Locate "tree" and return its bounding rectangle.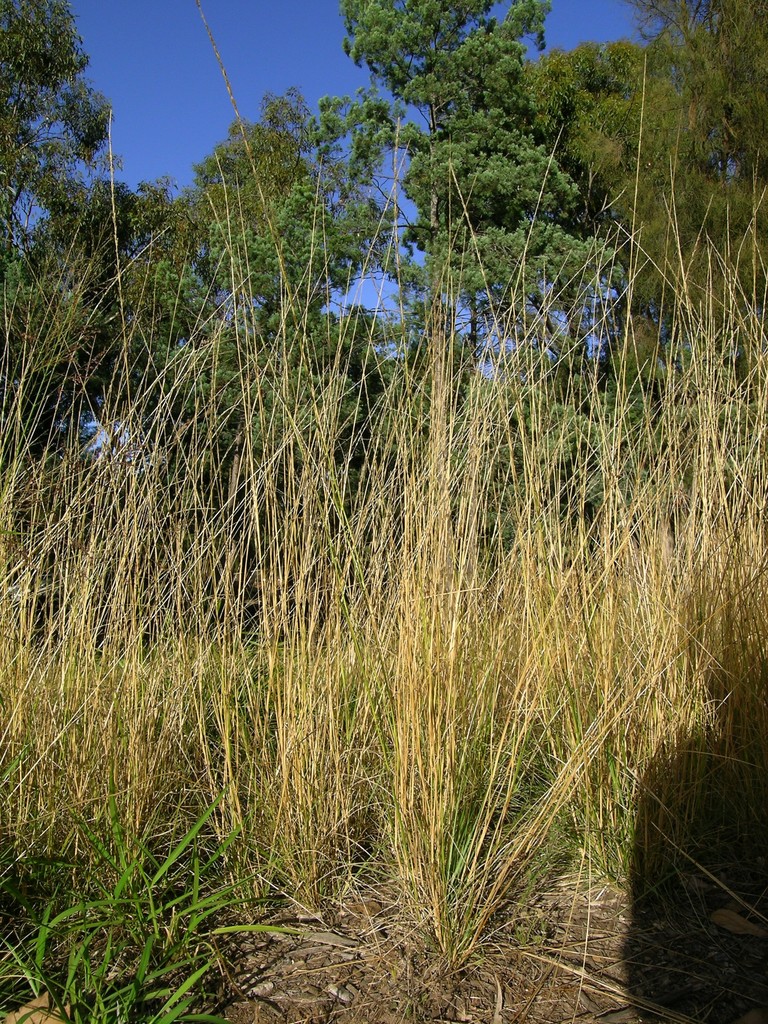
x1=337 y1=0 x2=603 y2=366.
